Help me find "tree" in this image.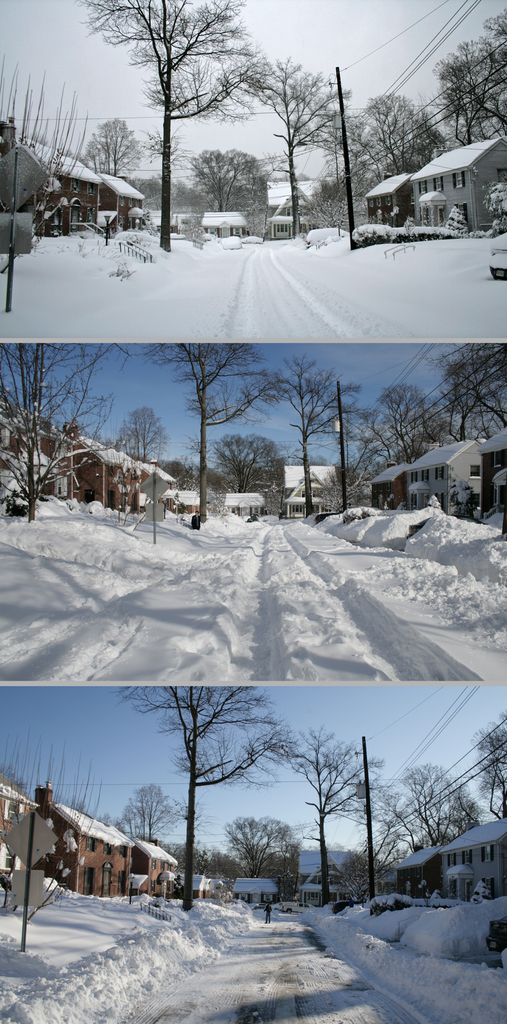
Found it: box=[442, 12, 503, 134].
